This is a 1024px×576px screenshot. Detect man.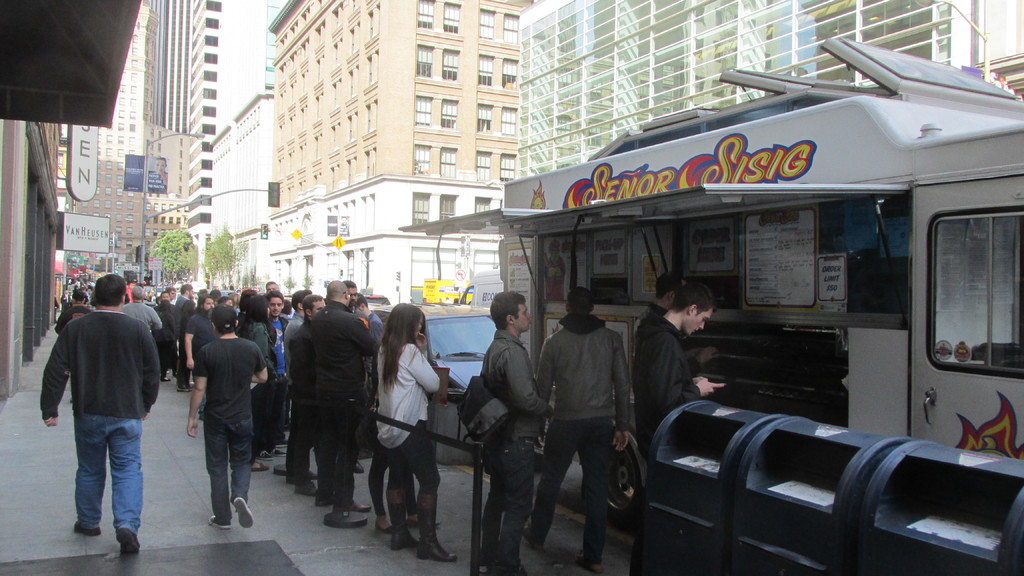
282:292:316:490.
